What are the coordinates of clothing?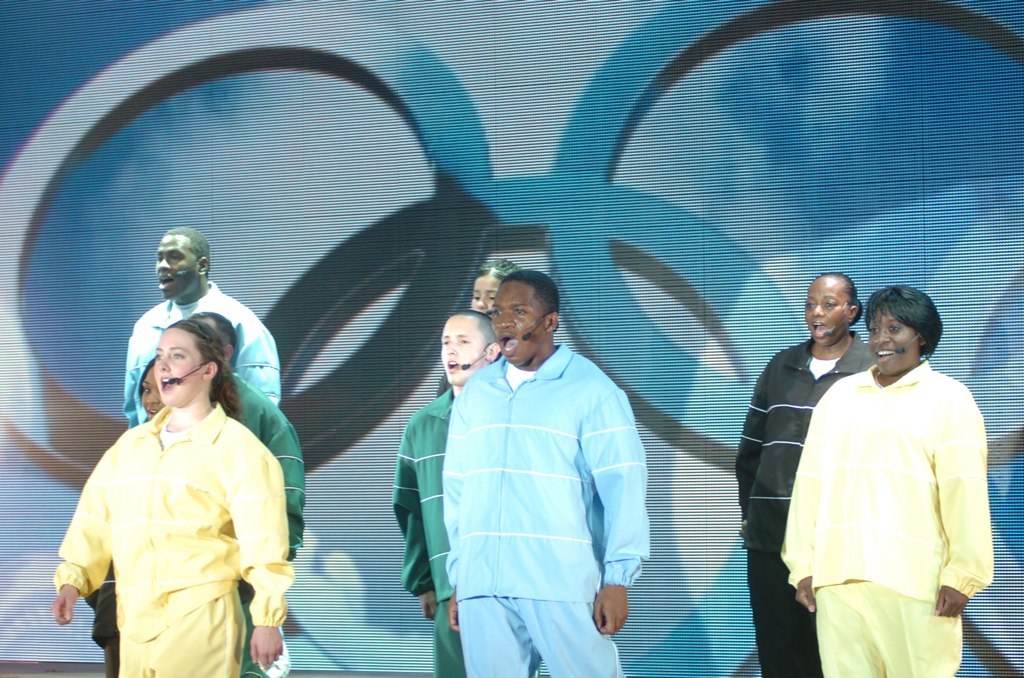
box(209, 371, 302, 677).
